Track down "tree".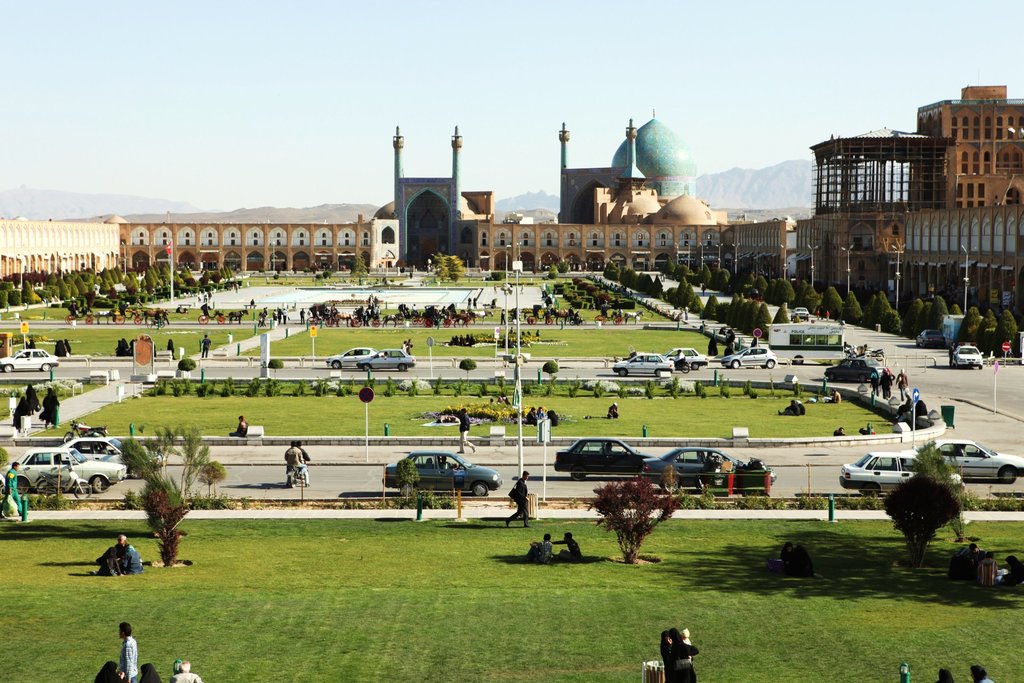
Tracked to pyautogui.locateOnScreen(583, 469, 681, 557).
